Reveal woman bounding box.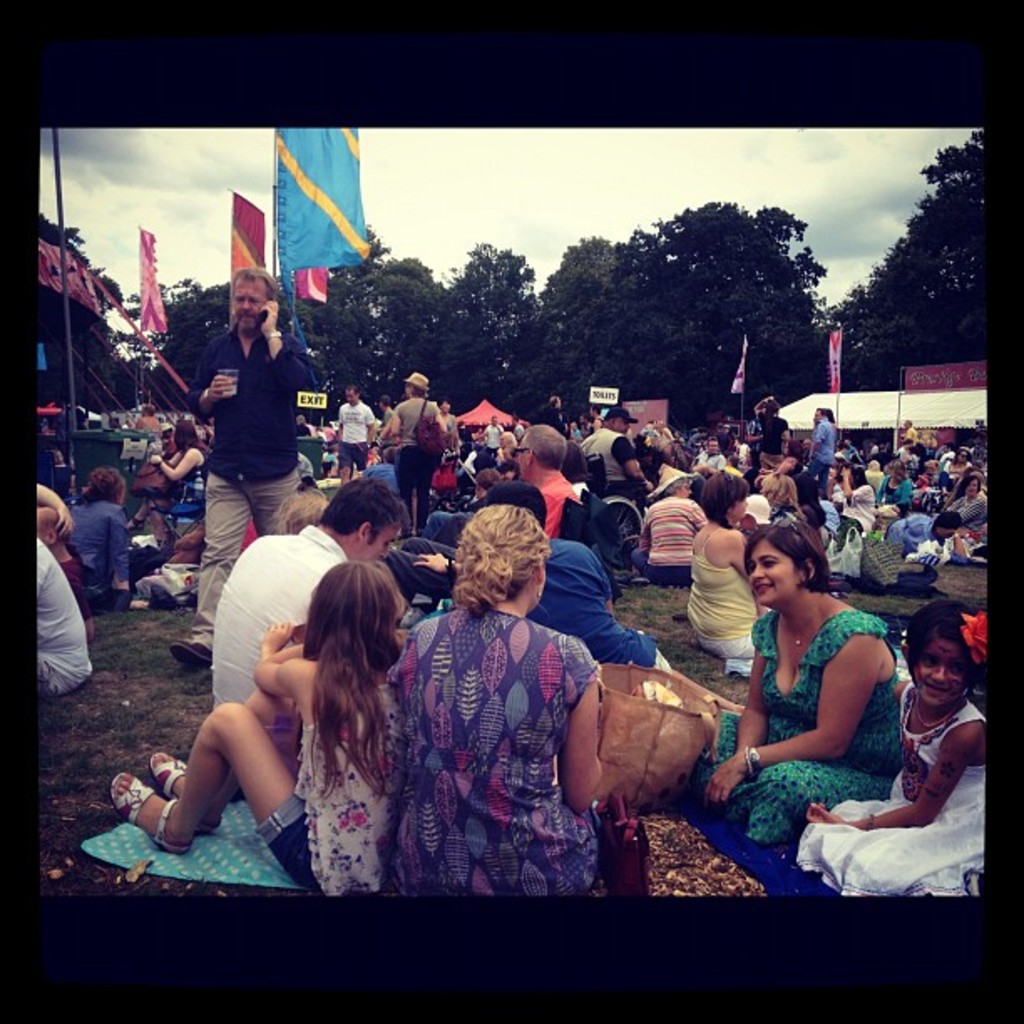
Revealed: Rect(124, 403, 161, 433).
